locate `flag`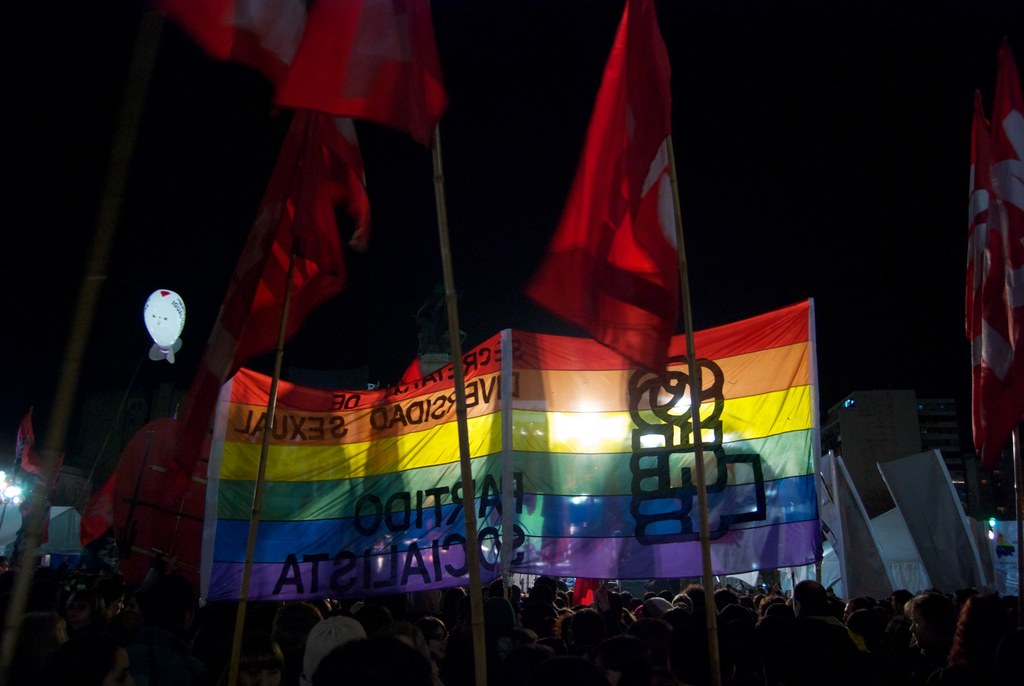
[6, 83, 385, 564]
